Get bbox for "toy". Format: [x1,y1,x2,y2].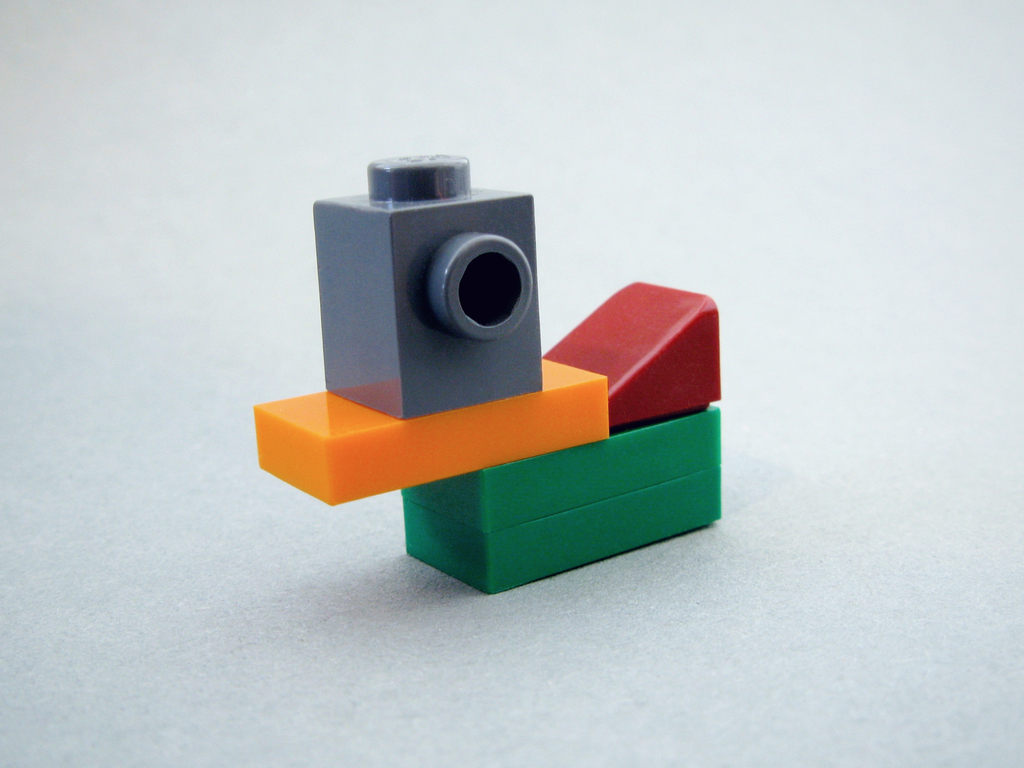
[265,143,754,595].
